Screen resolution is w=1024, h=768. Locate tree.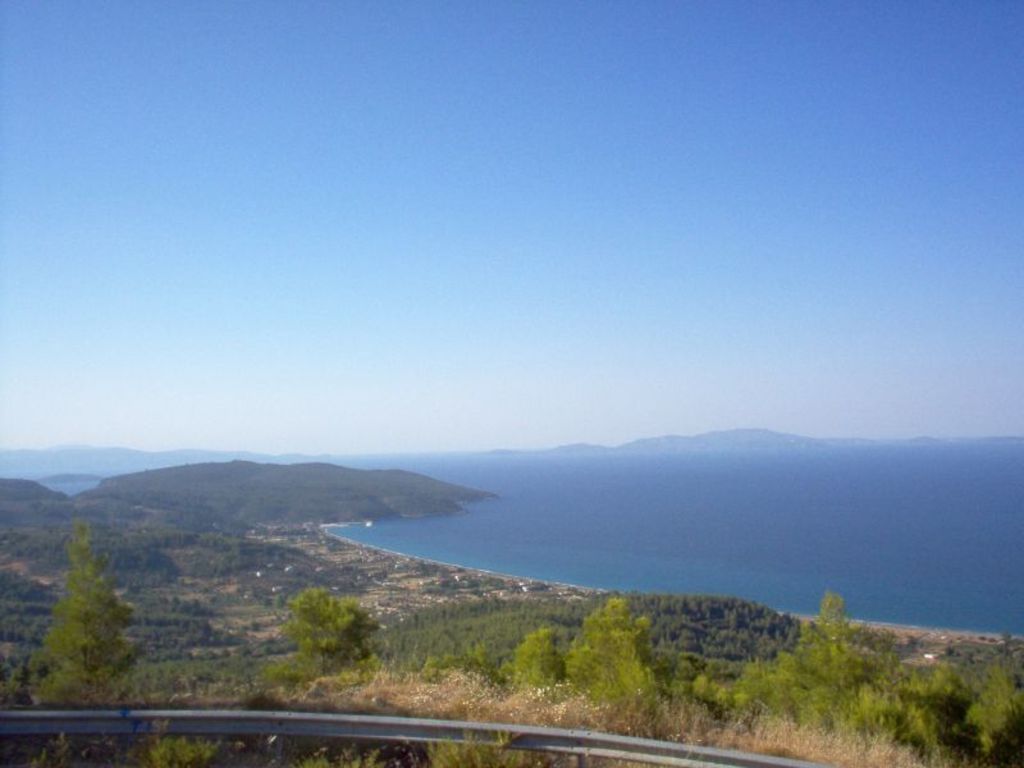
l=29, t=506, r=137, b=714.
